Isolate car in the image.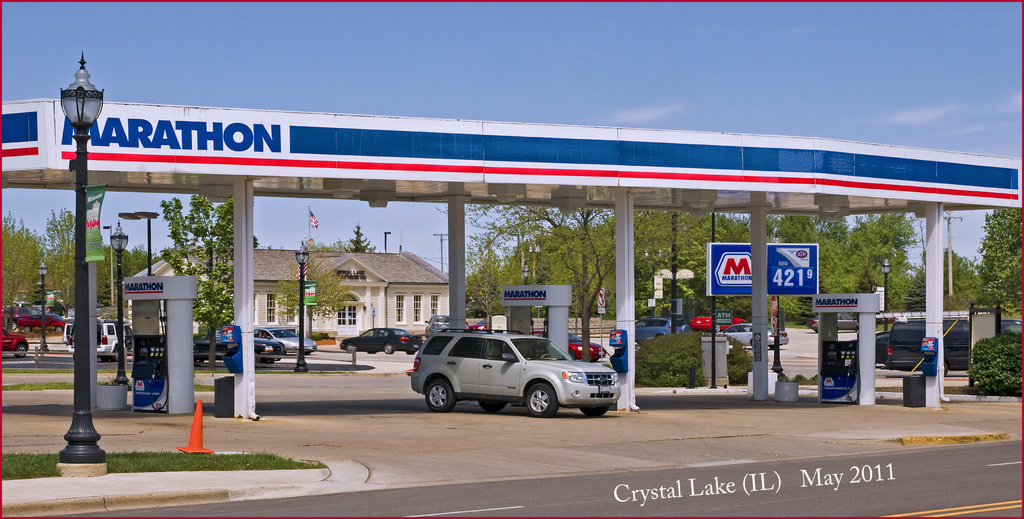
Isolated region: locate(628, 318, 686, 343).
